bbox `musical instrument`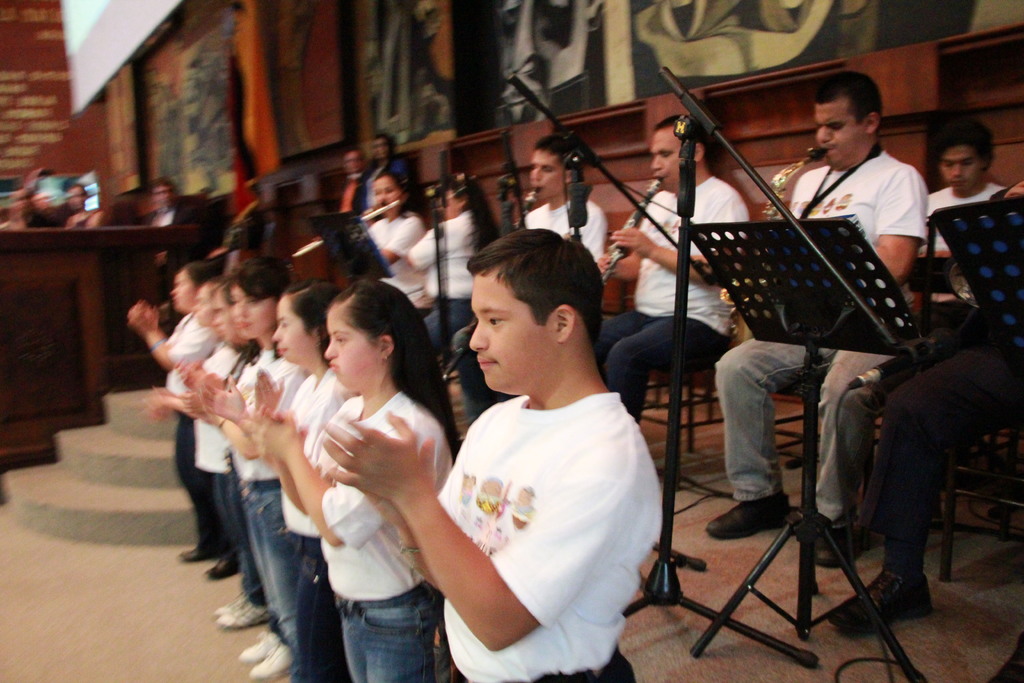
bbox=[925, 188, 1023, 364]
